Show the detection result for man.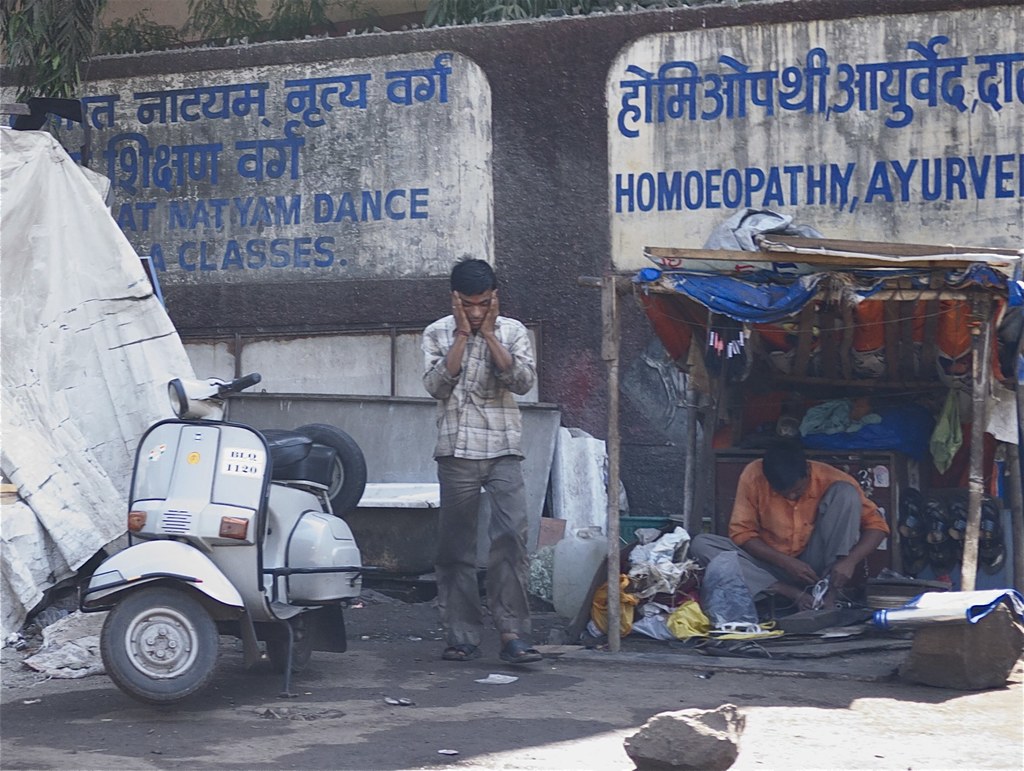
(left=687, top=433, right=889, bottom=615).
